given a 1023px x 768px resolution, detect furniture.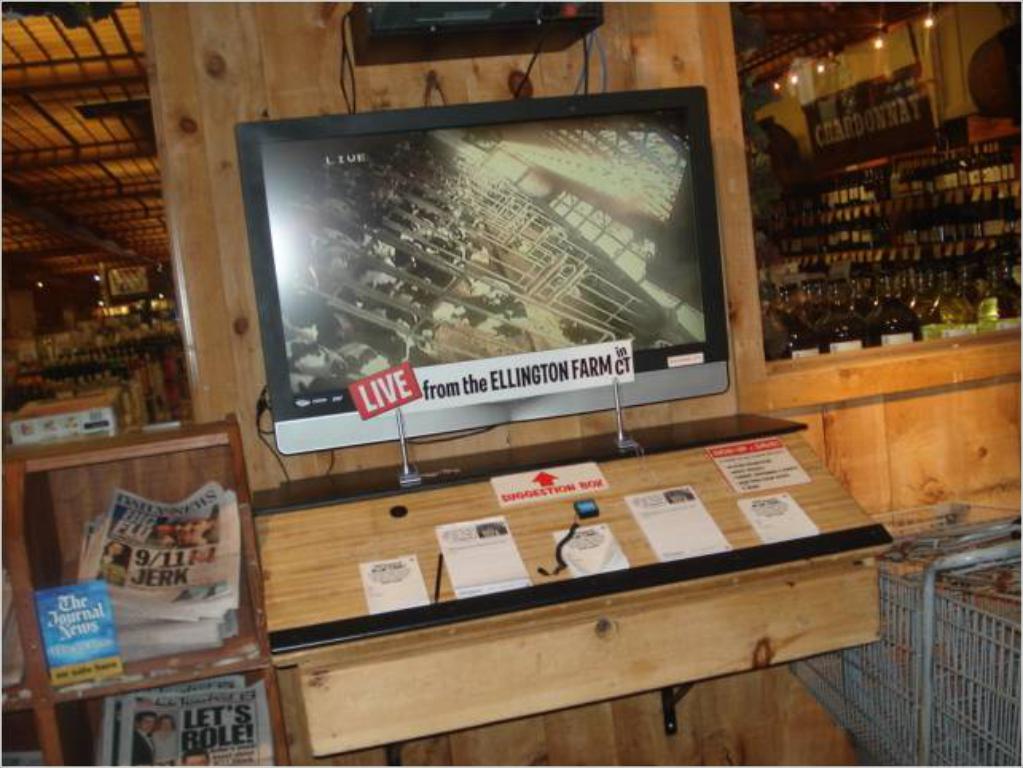
(left=0, top=409, right=290, bottom=766).
